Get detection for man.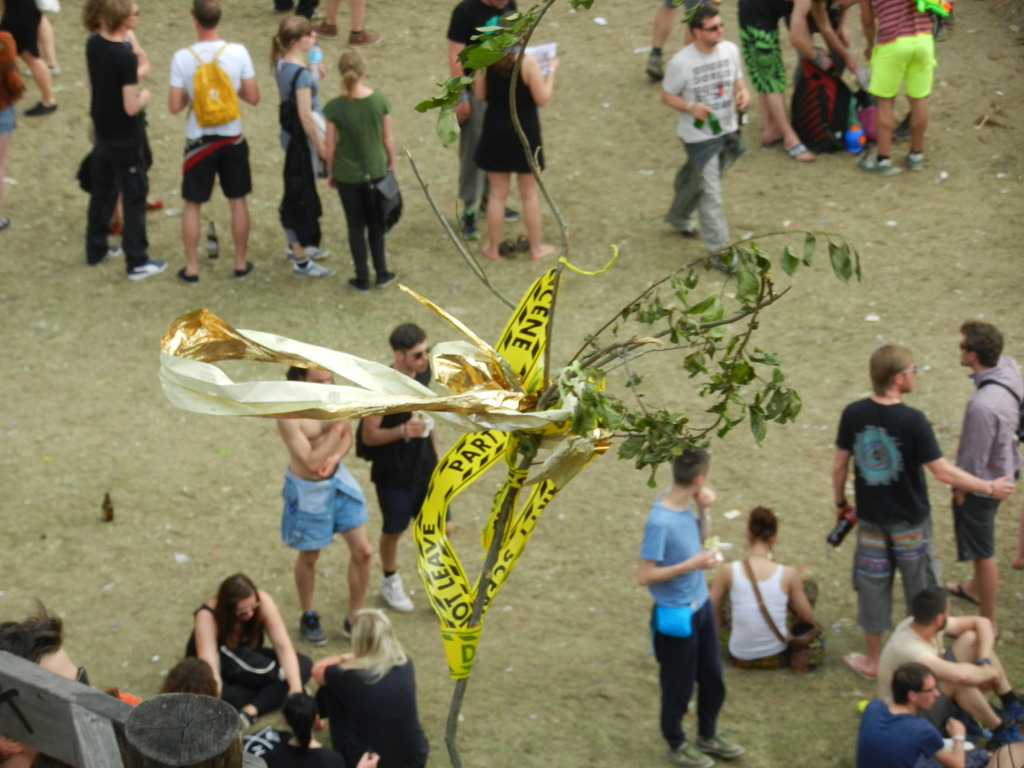
Detection: 0, 600, 148, 767.
